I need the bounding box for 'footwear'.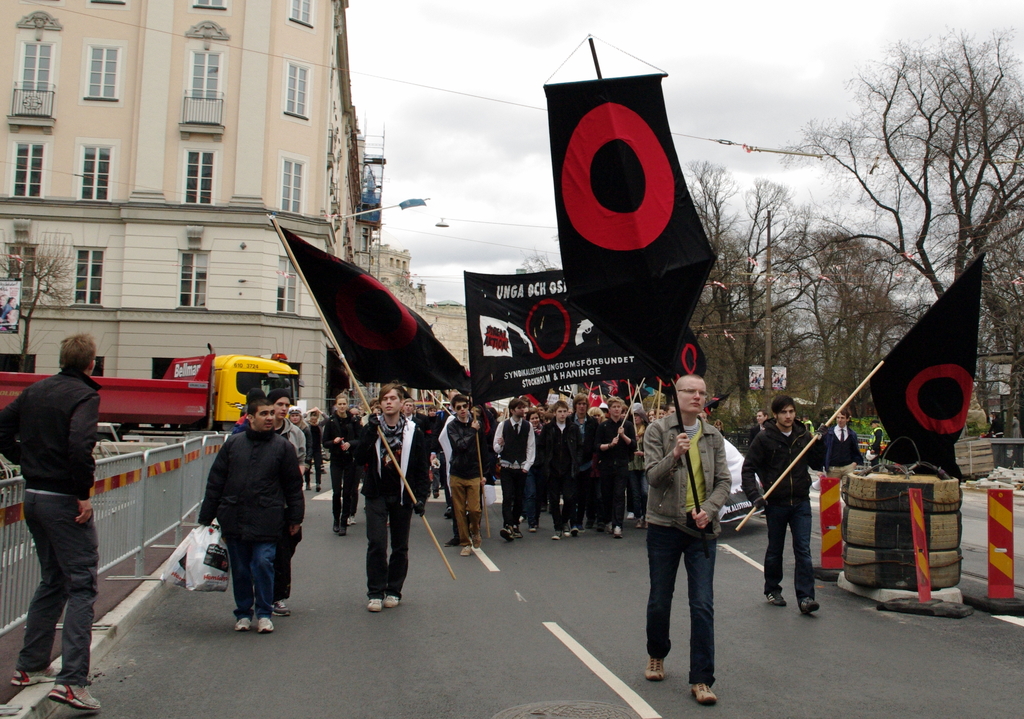
Here it is: <region>337, 525, 350, 534</region>.
